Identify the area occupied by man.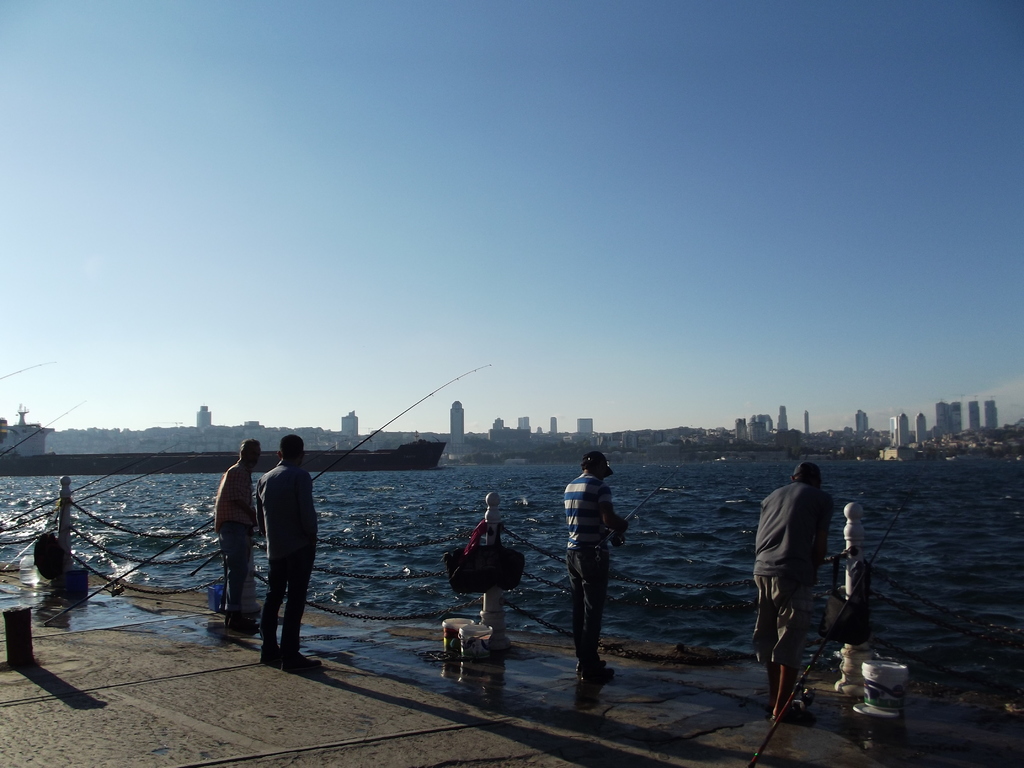
Area: [225, 448, 318, 673].
